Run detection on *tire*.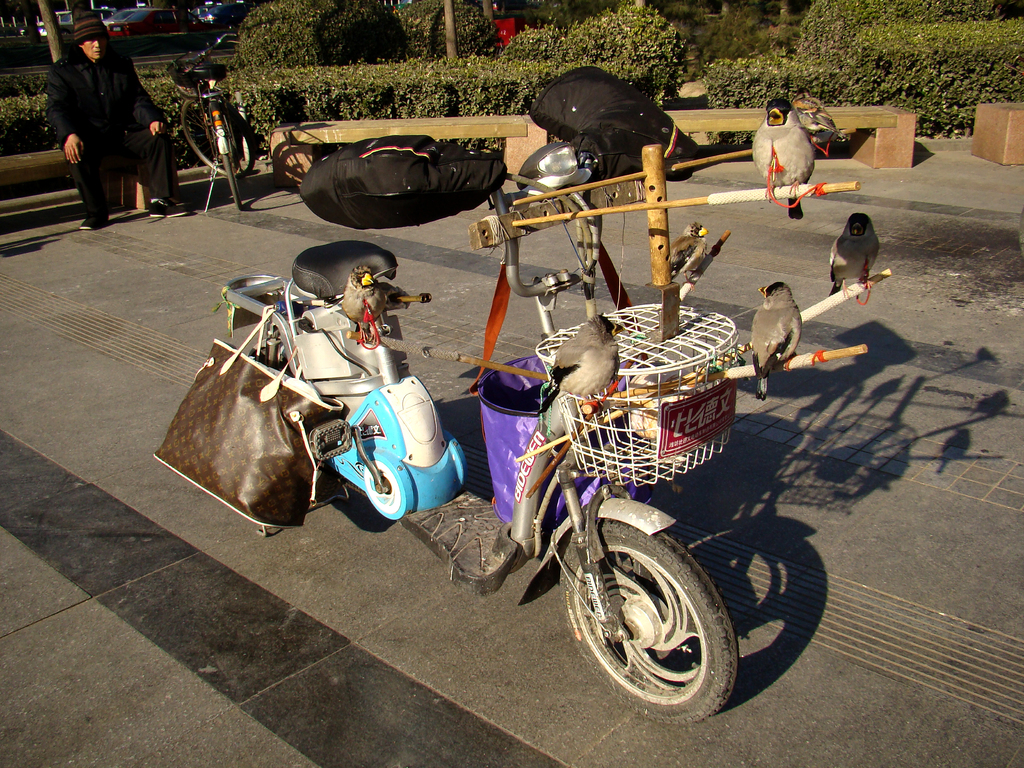
Result: box(179, 94, 260, 178).
